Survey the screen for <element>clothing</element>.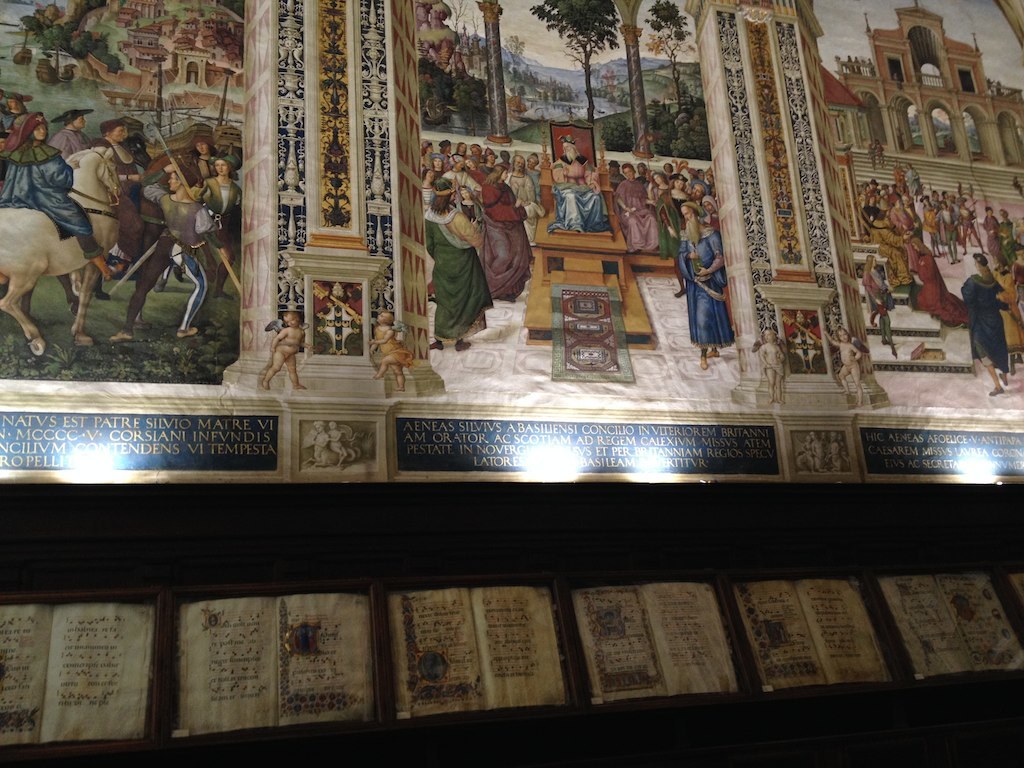
Survey found: detection(646, 177, 682, 266).
